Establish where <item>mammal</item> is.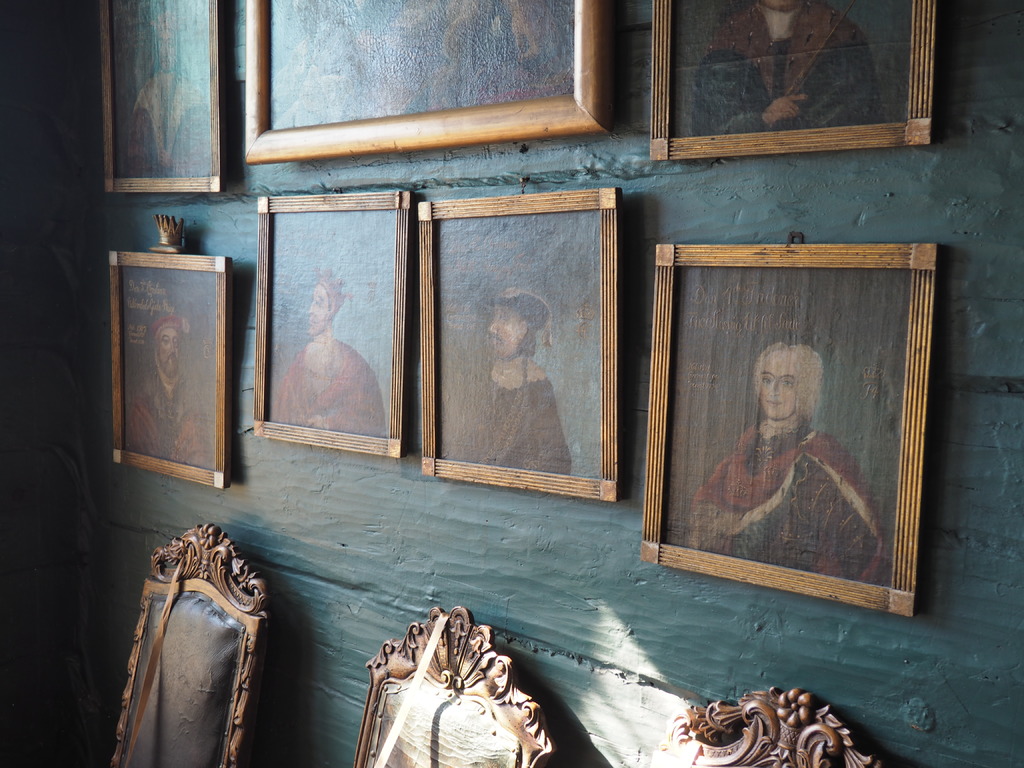
Established at crop(272, 262, 388, 436).
